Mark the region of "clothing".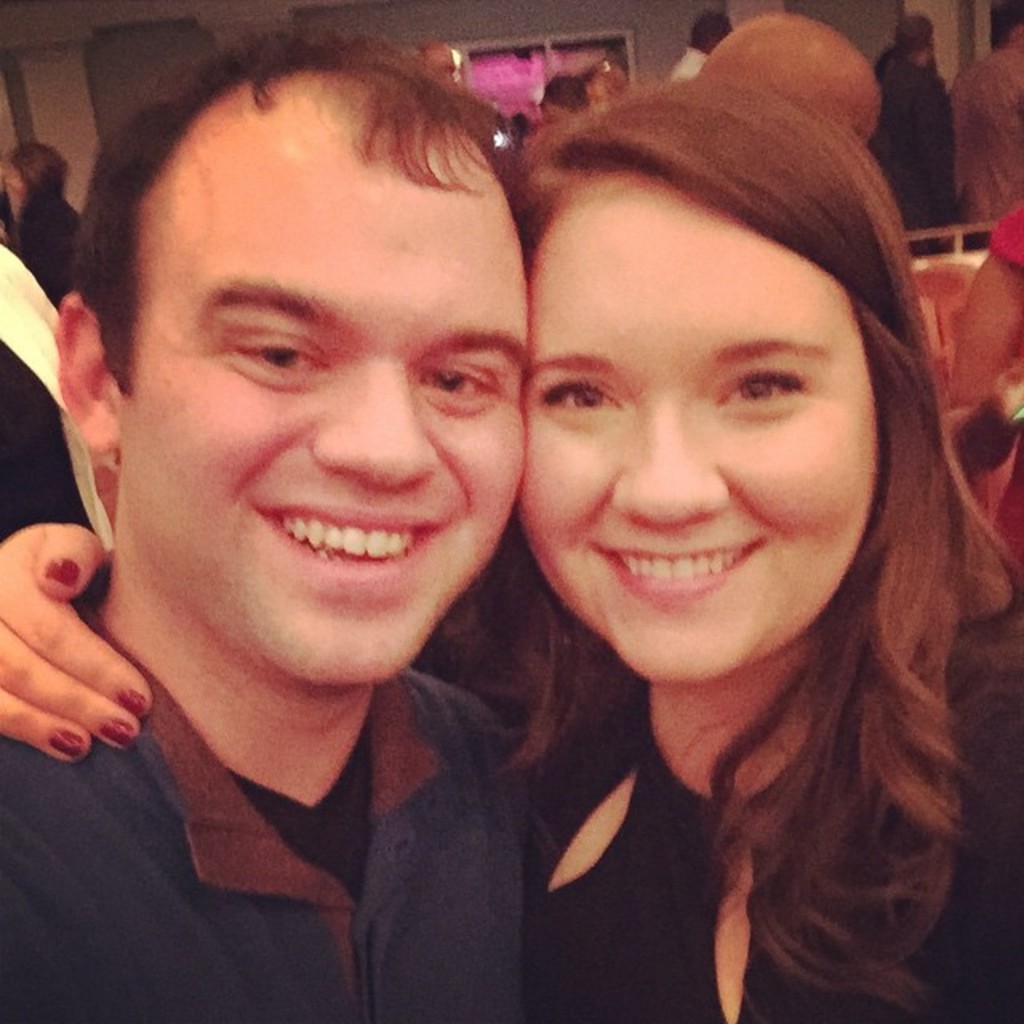
Region: 0, 189, 86, 312.
